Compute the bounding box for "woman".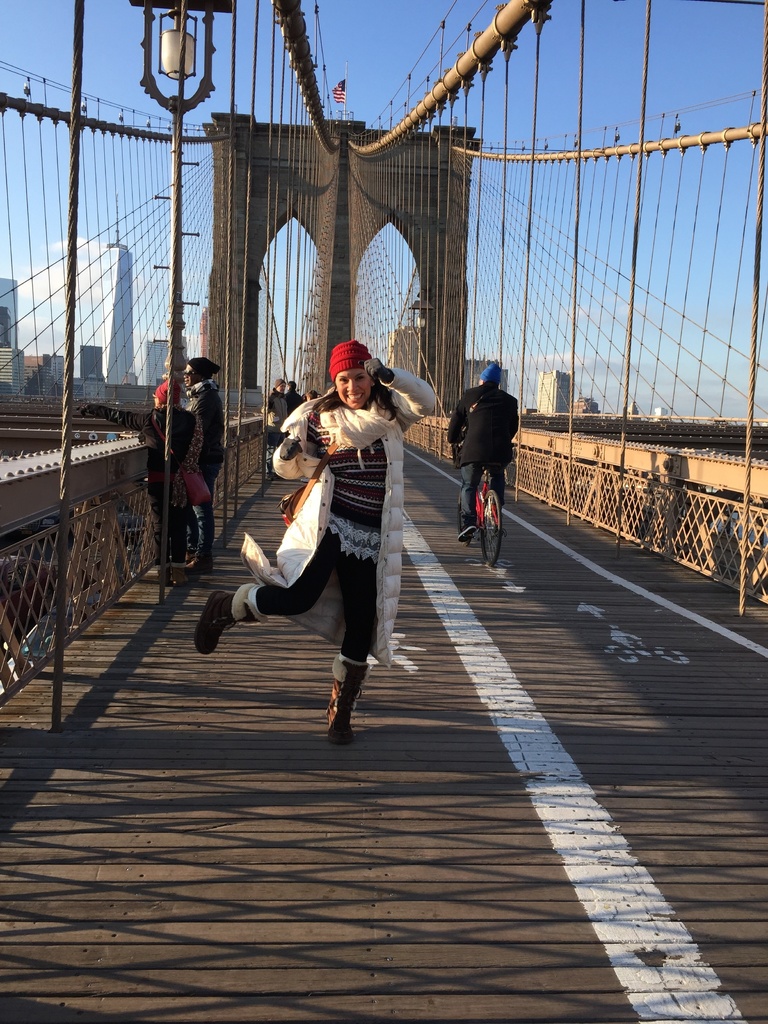
[x1=74, y1=384, x2=194, y2=564].
